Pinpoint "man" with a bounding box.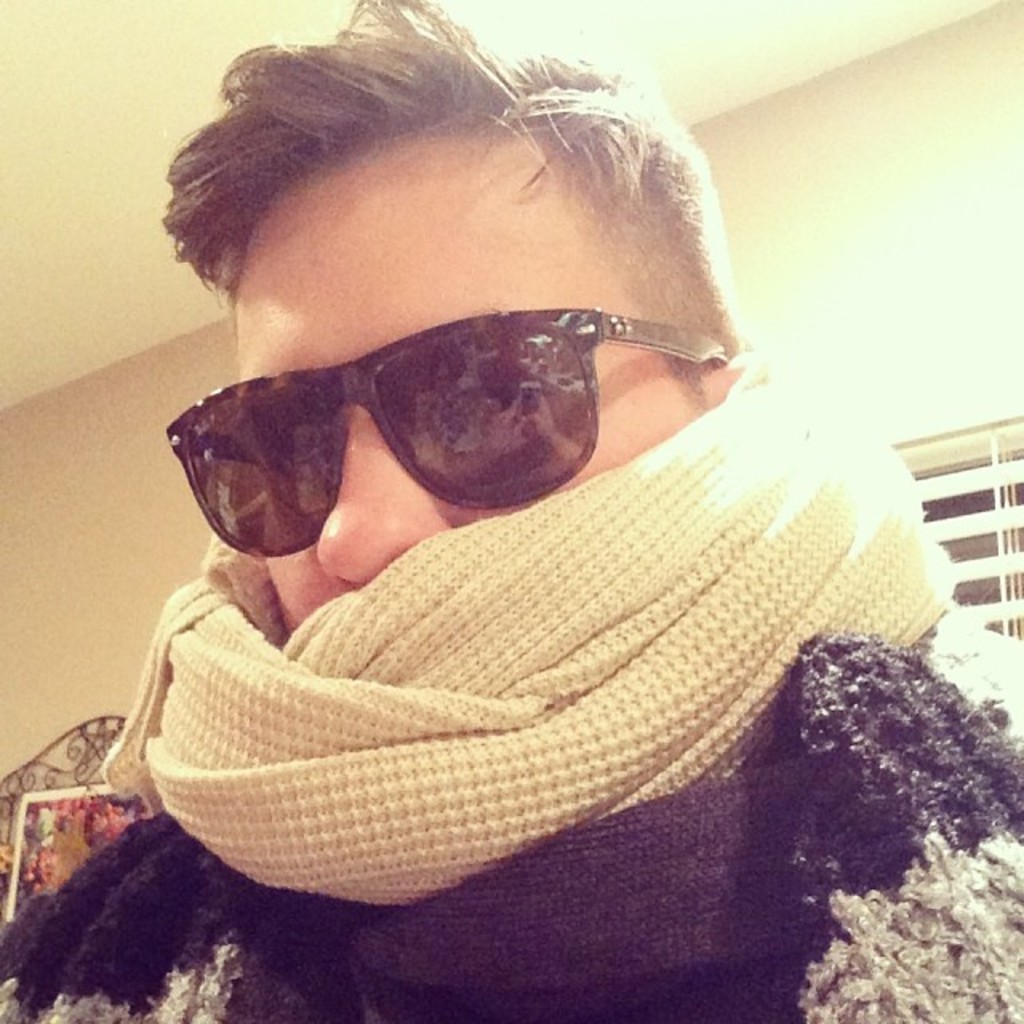
0, 0, 1022, 1022.
